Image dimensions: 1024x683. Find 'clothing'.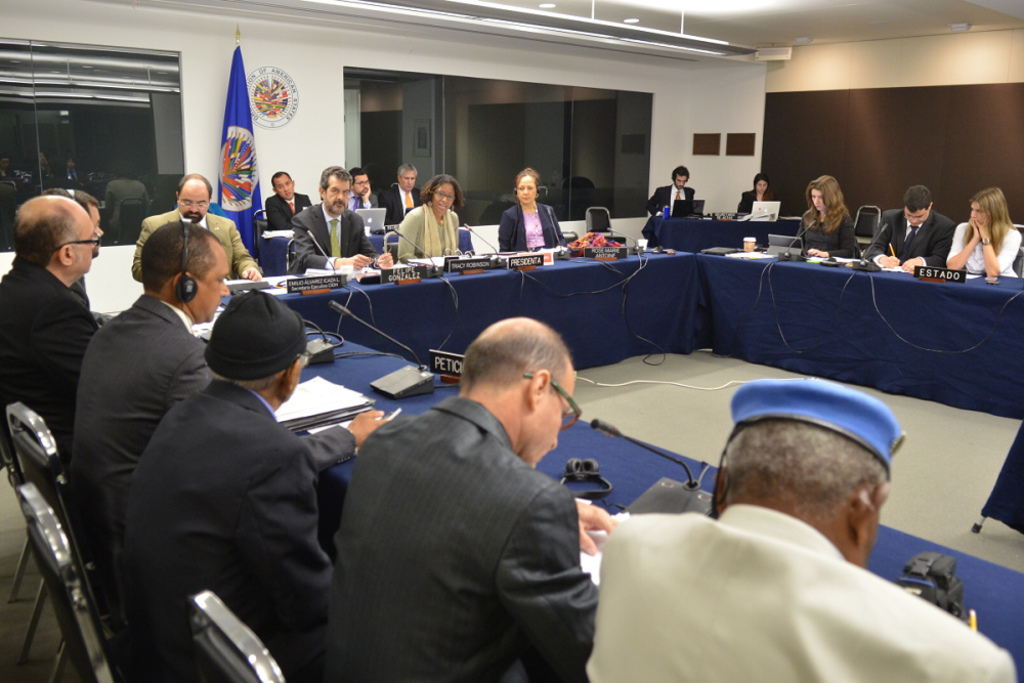
Rect(737, 191, 774, 209).
